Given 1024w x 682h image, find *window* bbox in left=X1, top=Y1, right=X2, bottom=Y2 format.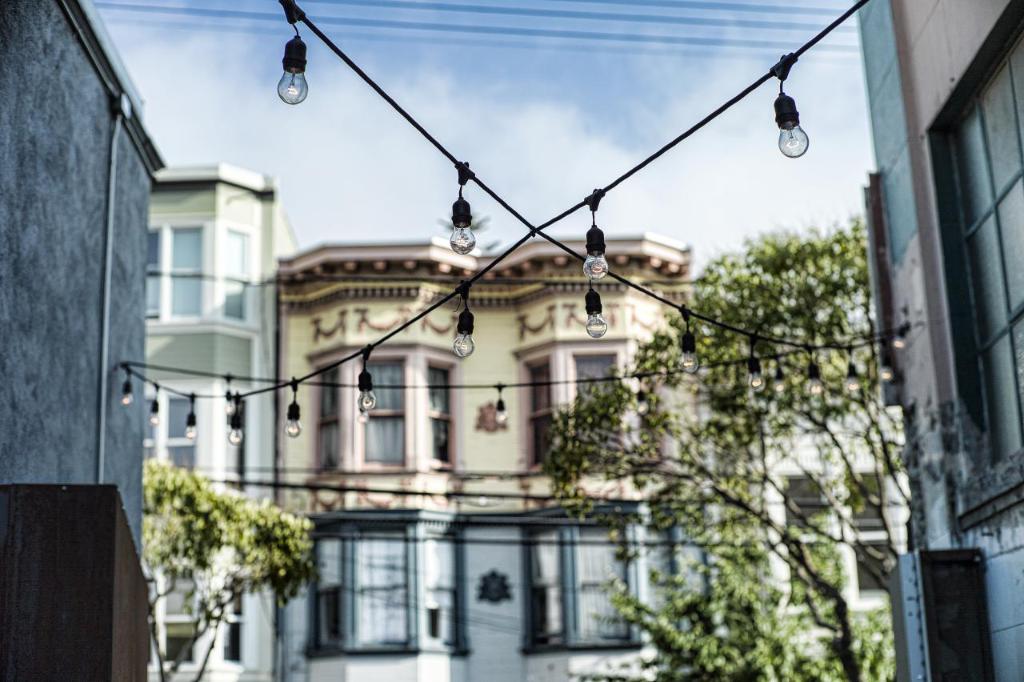
left=306, top=351, right=458, bottom=468.
